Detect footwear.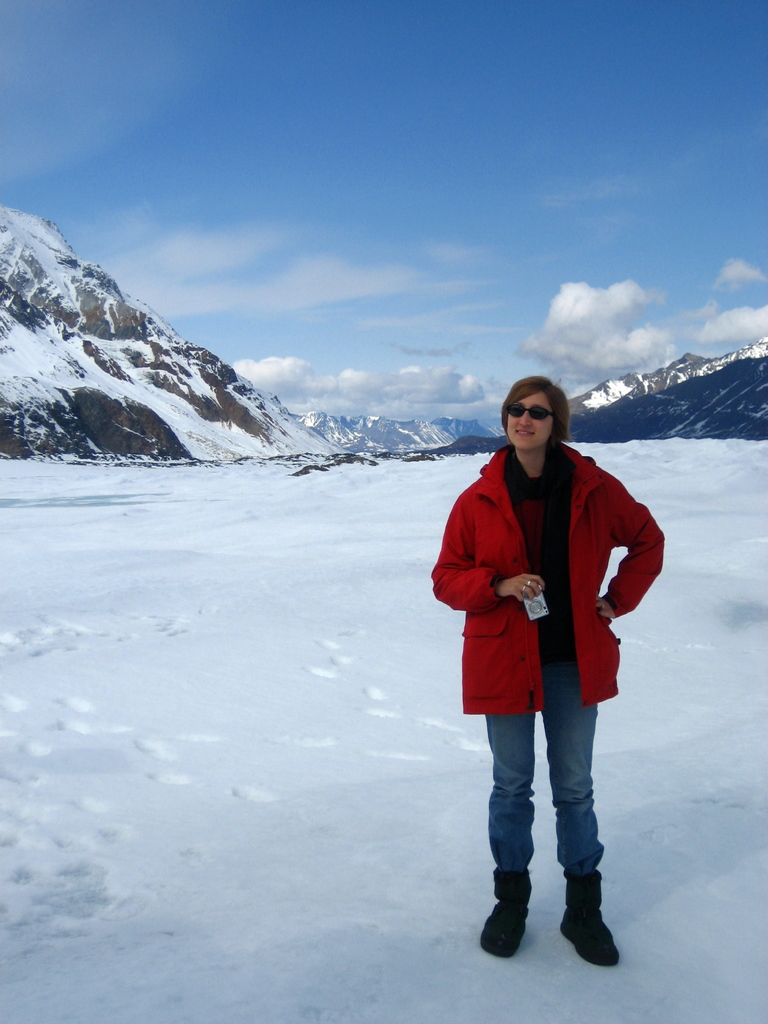
Detected at locate(475, 867, 531, 959).
